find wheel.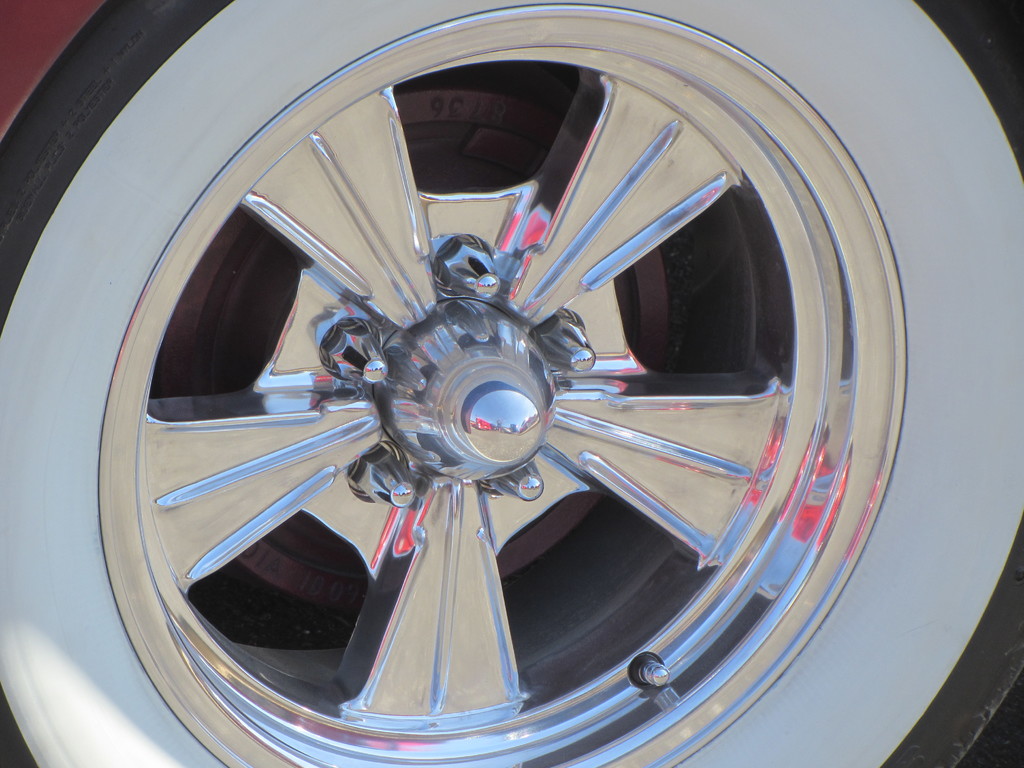
(left=0, top=0, right=1023, bottom=767).
